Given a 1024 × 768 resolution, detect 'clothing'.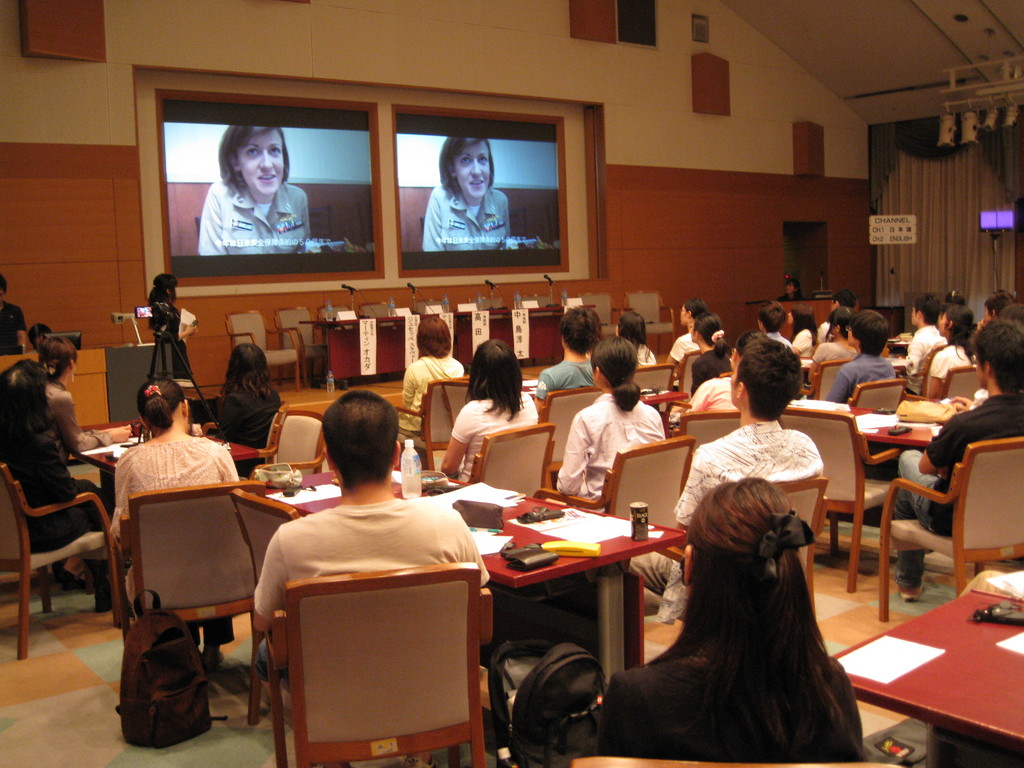
0/298/25/366.
